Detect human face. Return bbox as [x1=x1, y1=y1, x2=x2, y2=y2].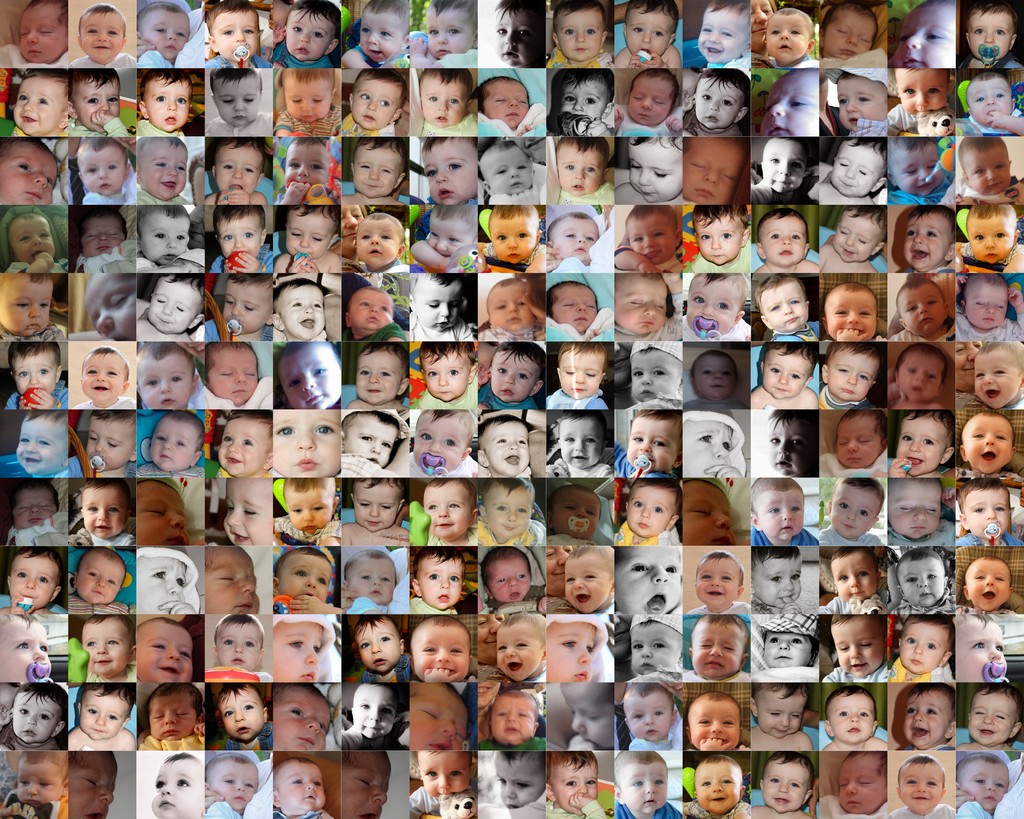
[x1=476, y1=681, x2=500, y2=704].
